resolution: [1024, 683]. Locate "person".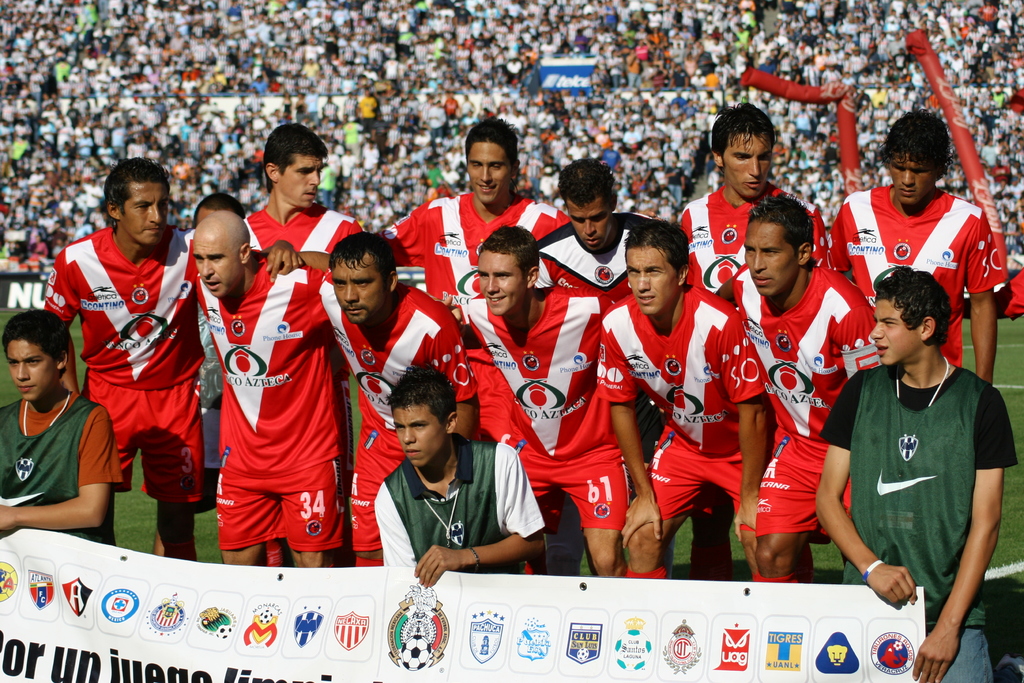
<bbox>379, 115, 569, 295</bbox>.
